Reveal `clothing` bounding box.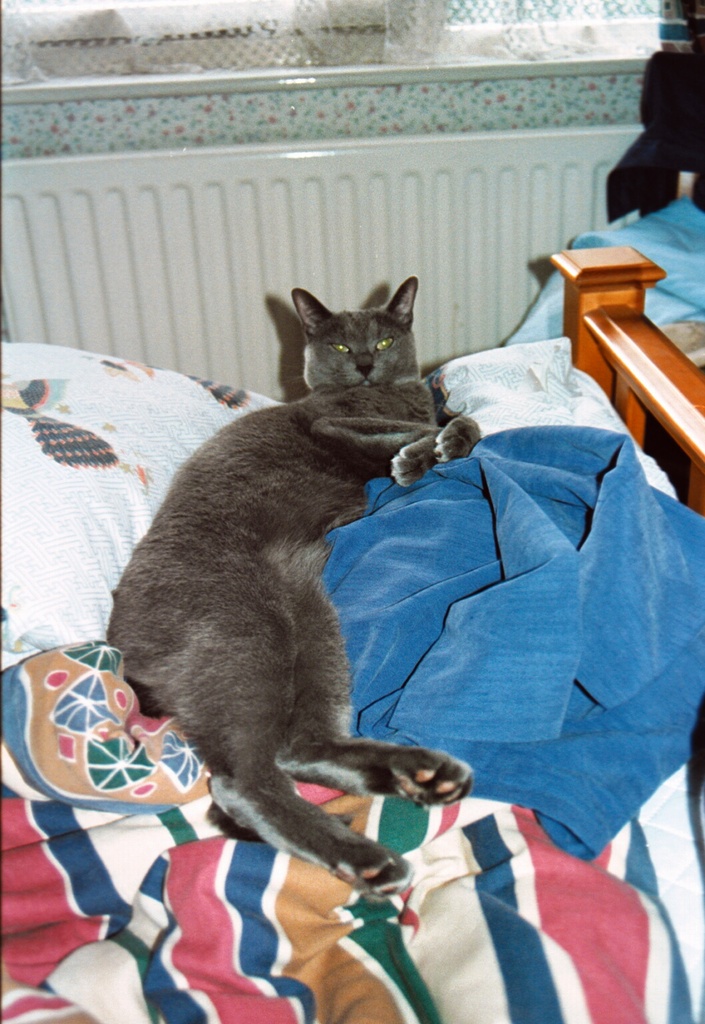
Revealed: box(310, 376, 702, 877).
